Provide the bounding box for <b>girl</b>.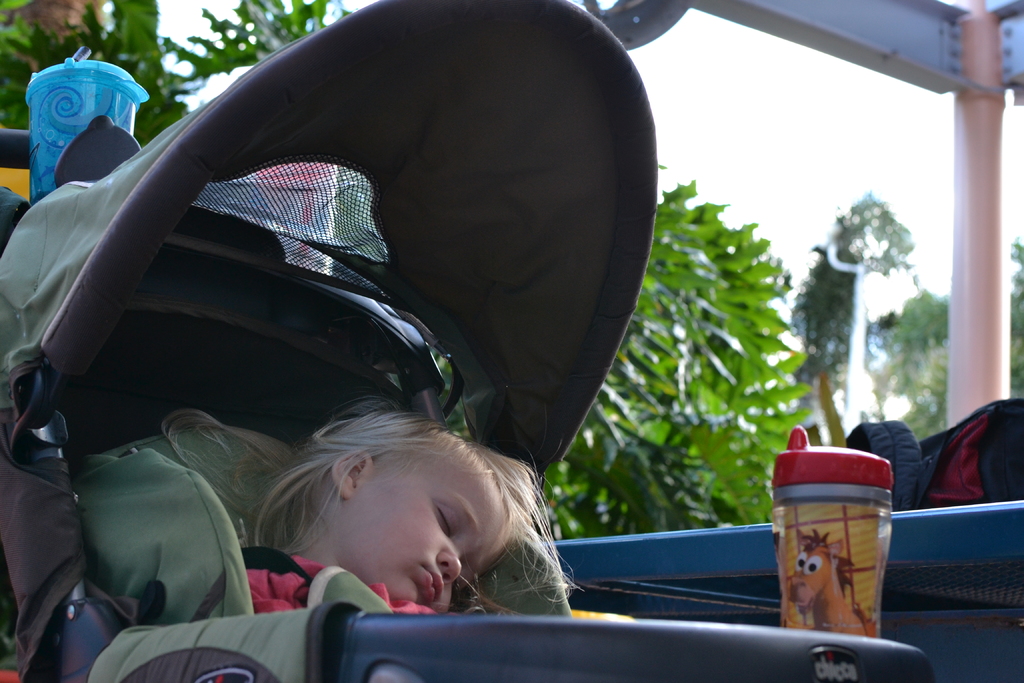
crop(163, 391, 591, 614).
